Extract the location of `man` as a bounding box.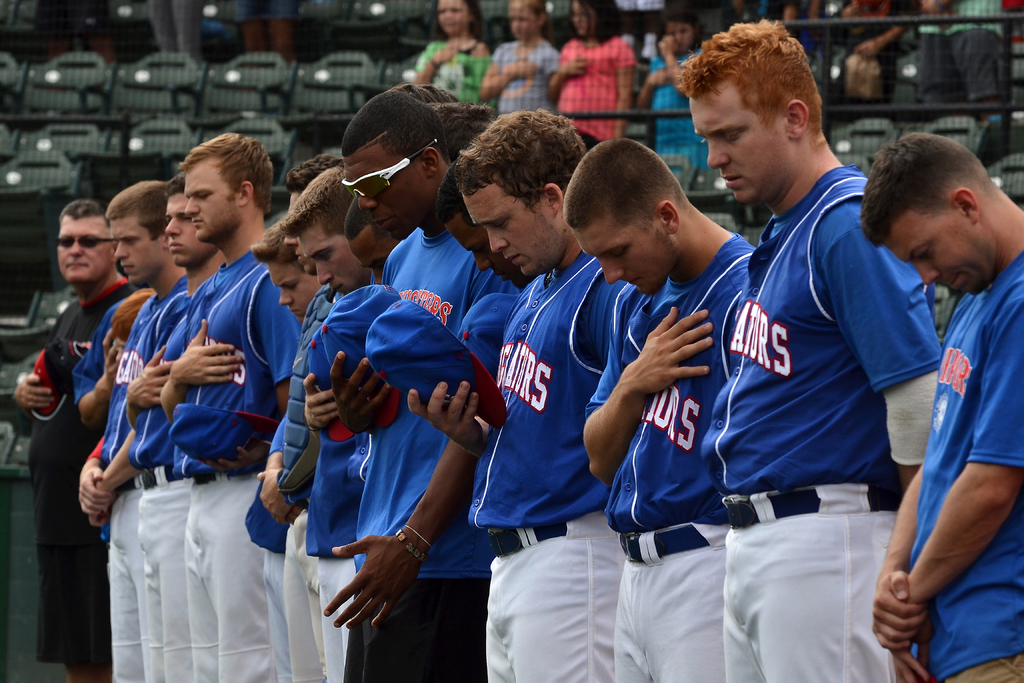
[x1=154, y1=131, x2=303, y2=682].
